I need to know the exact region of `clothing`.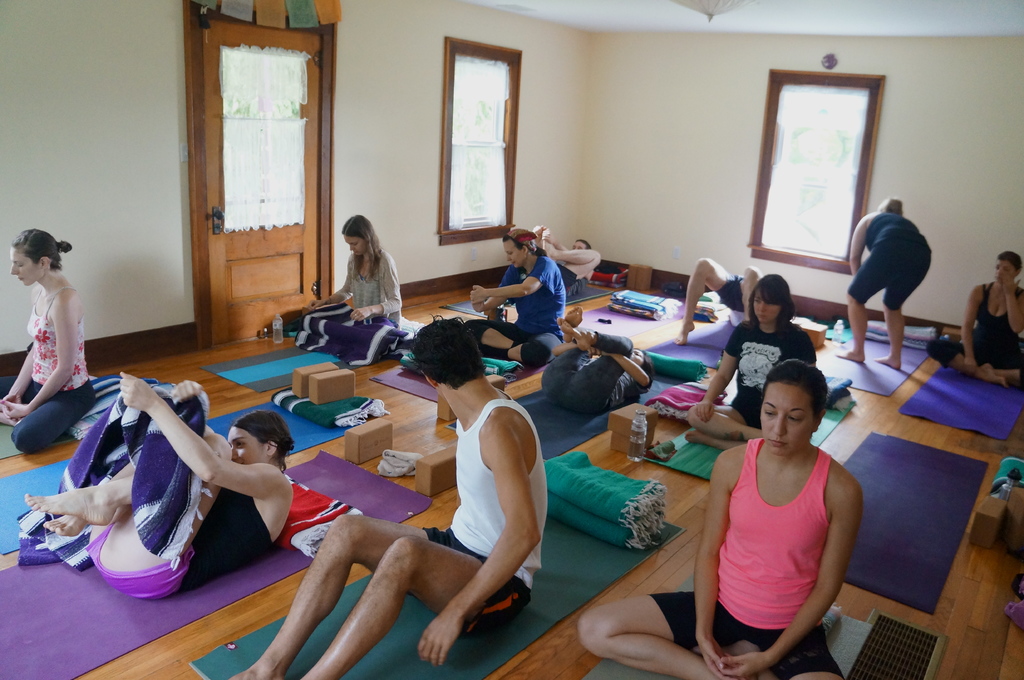
Region: BBox(929, 285, 1023, 386).
